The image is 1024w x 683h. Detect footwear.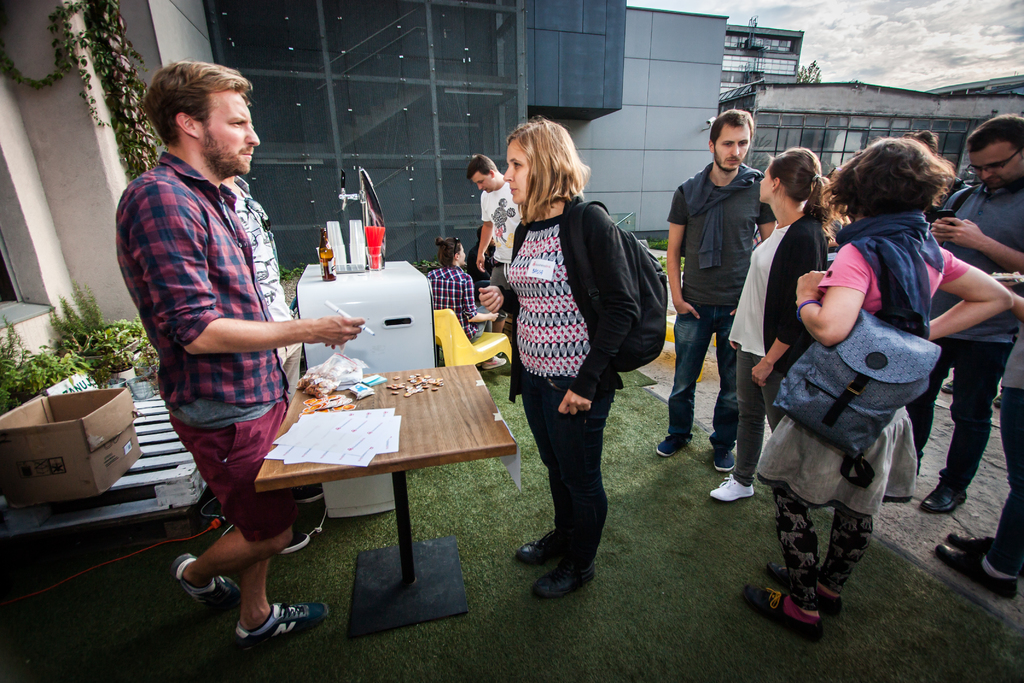
Detection: l=656, t=438, r=687, b=458.
